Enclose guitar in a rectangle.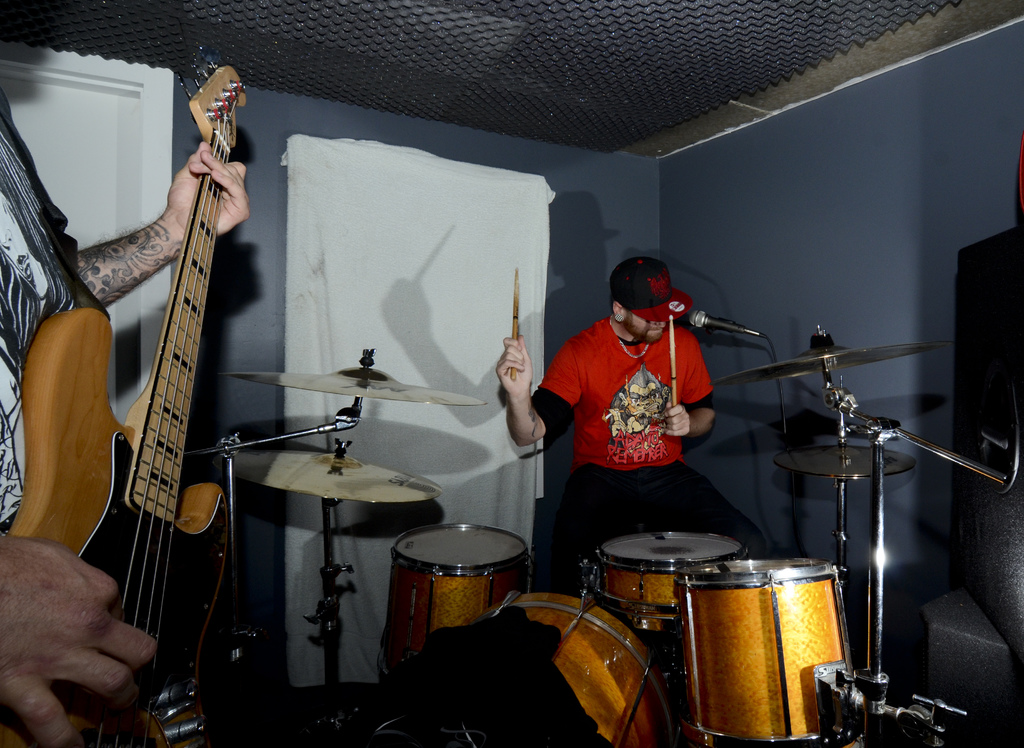
[x1=3, y1=58, x2=250, y2=747].
